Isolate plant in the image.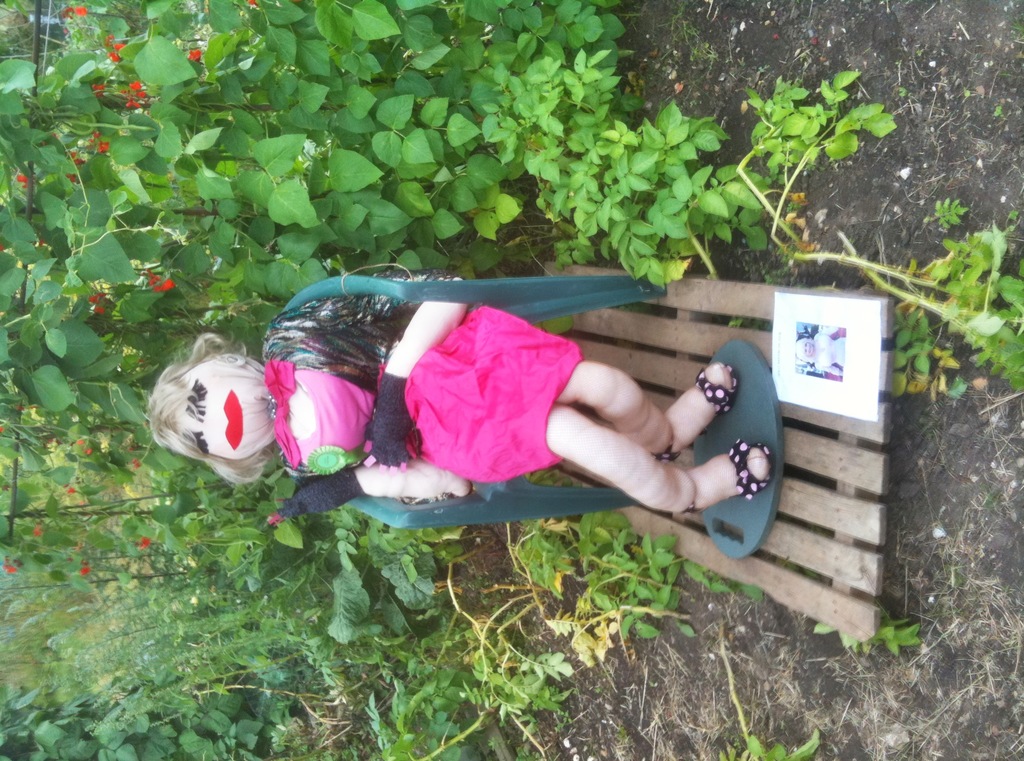
Isolated region: (799,607,936,660).
